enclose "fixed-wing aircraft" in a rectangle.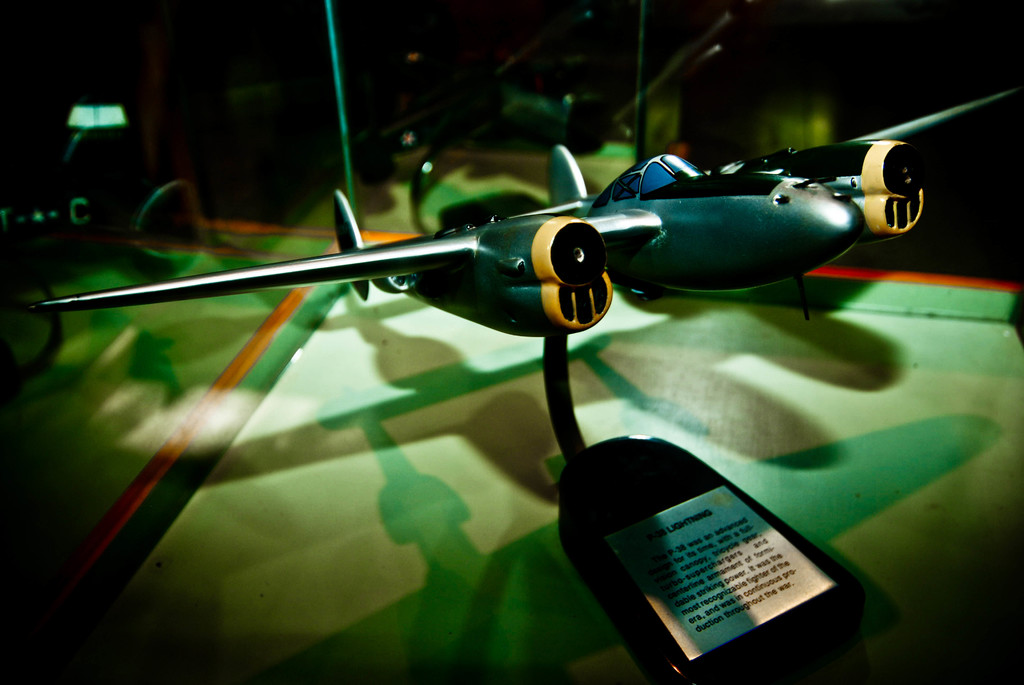
{"left": 0, "top": 0, "right": 1023, "bottom": 684}.
